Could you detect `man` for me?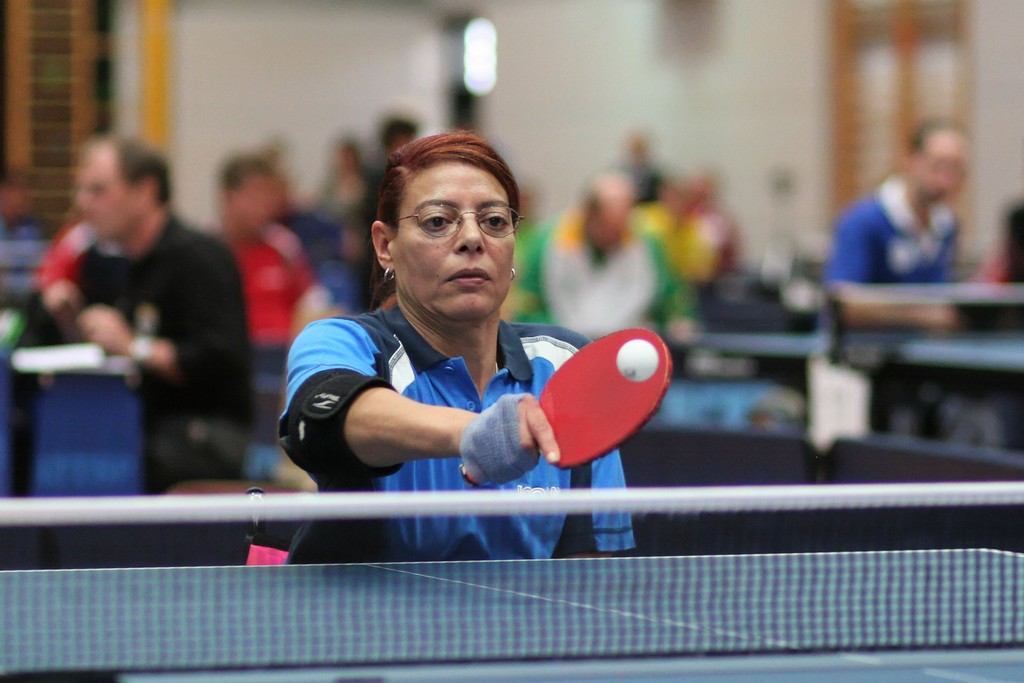
Detection result: [x1=38, y1=129, x2=274, y2=495].
